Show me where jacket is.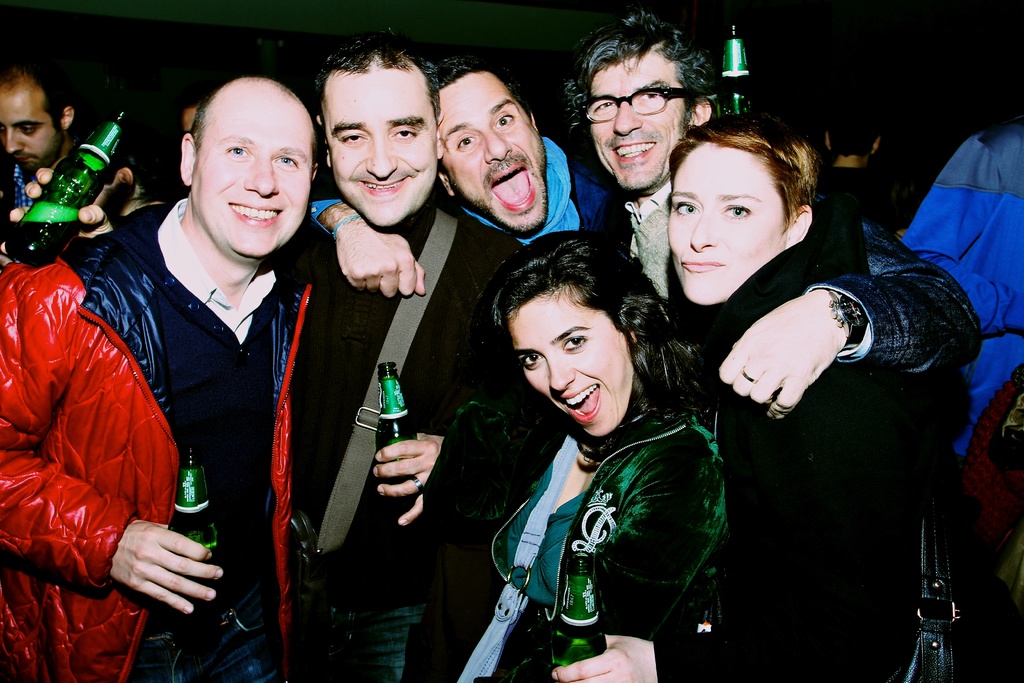
jacket is at x1=656, y1=198, x2=973, y2=682.
